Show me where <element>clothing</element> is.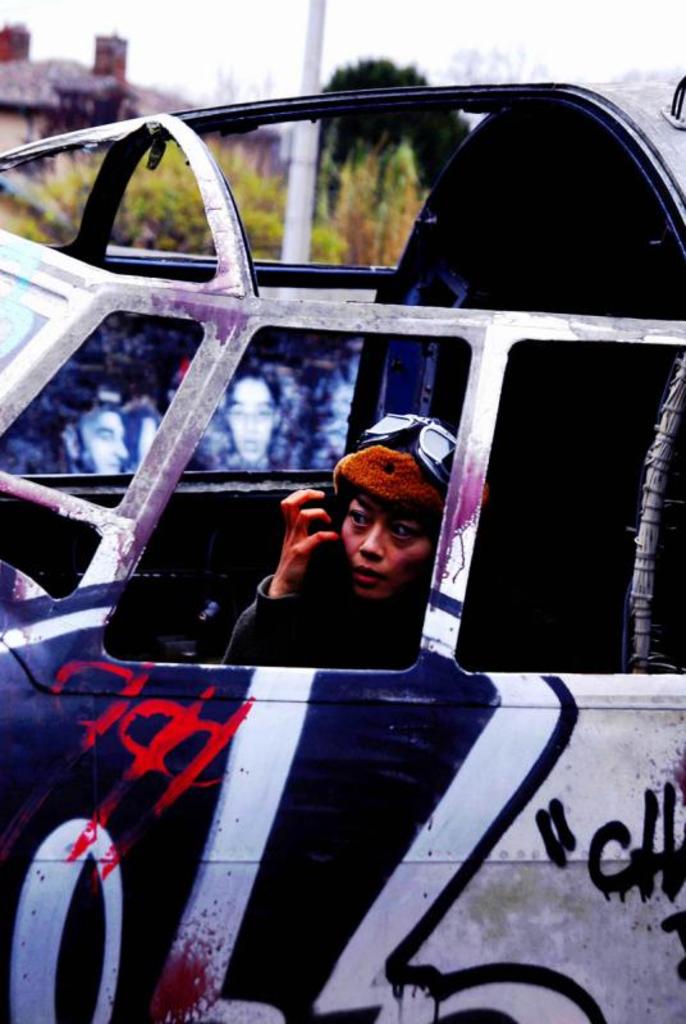
<element>clothing</element> is at Rect(209, 545, 417, 673).
